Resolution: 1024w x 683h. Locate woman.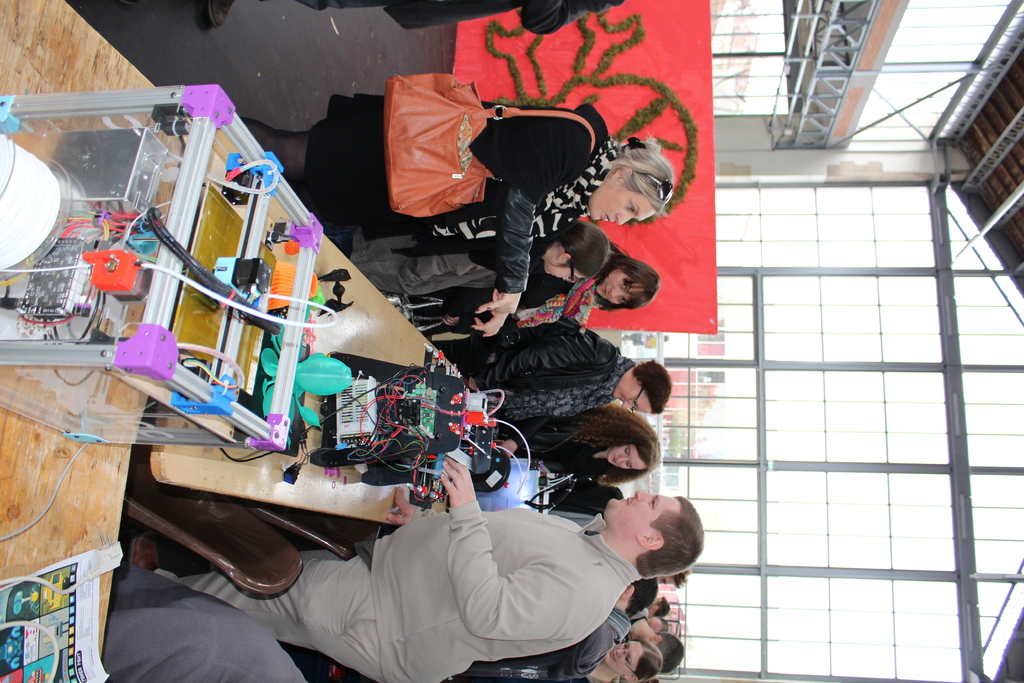
(493,402,660,489).
